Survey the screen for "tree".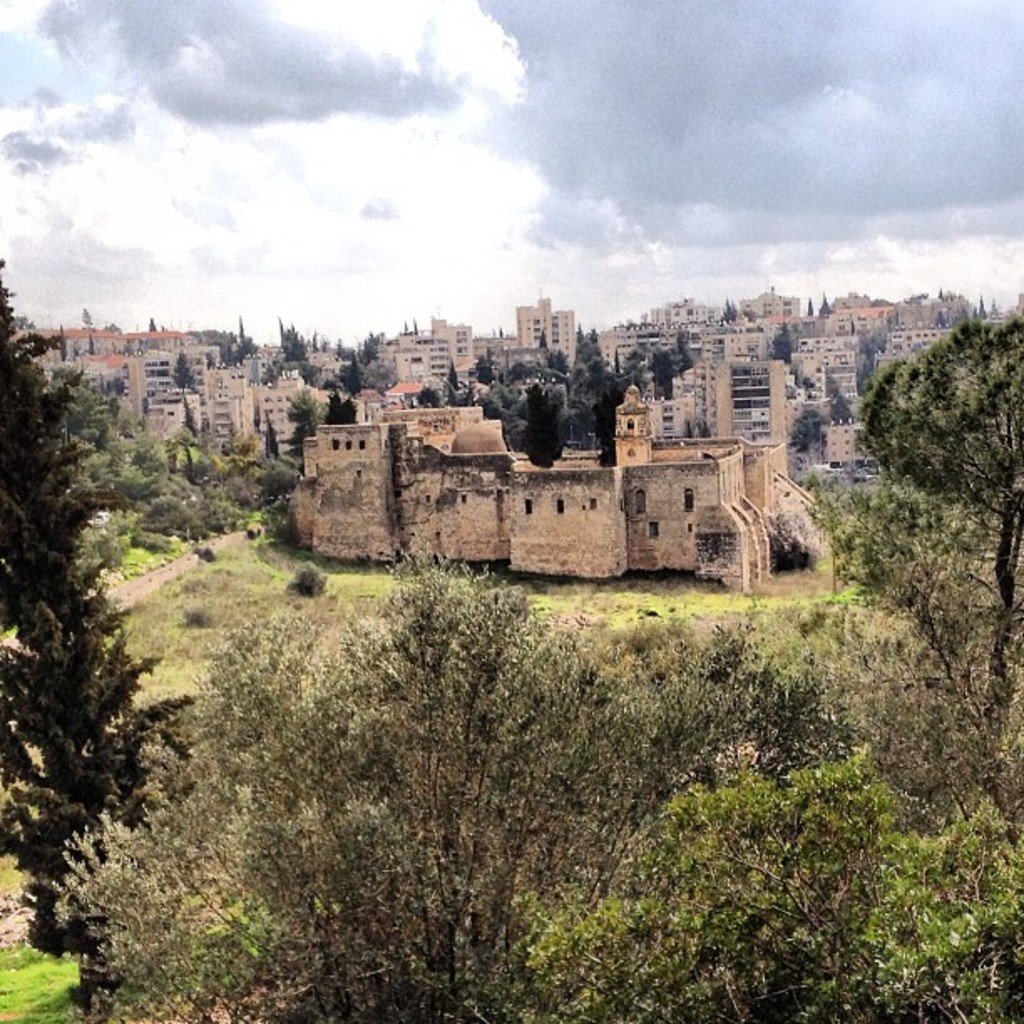
Survey found: detection(517, 381, 566, 472).
